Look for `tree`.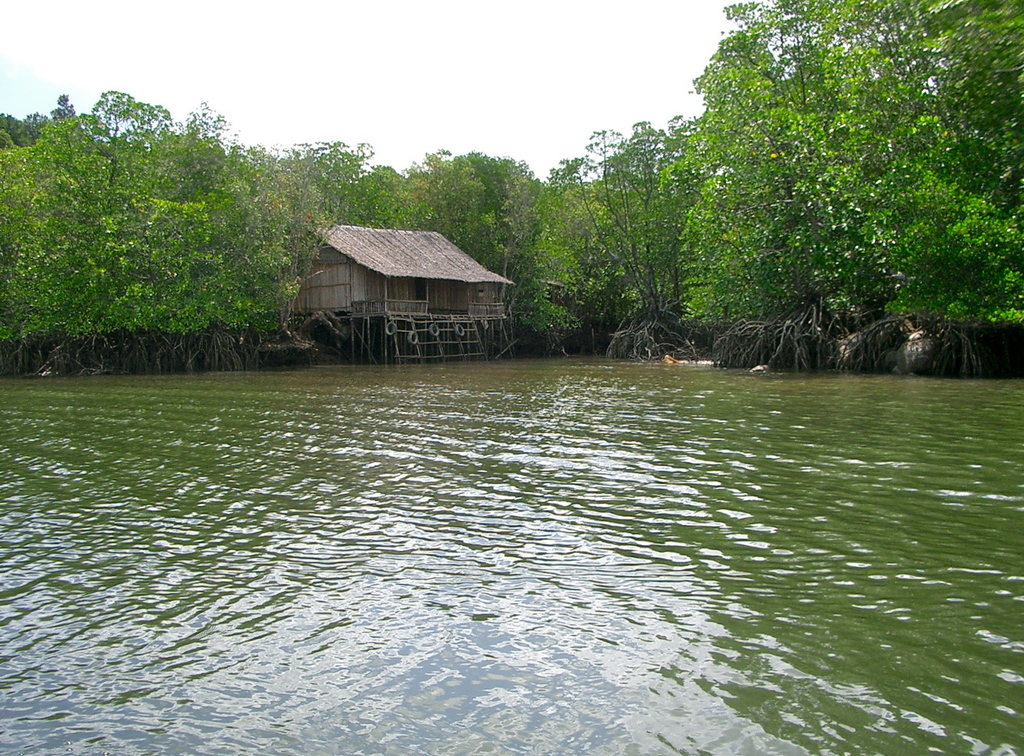
Found: 371,168,432,227.
